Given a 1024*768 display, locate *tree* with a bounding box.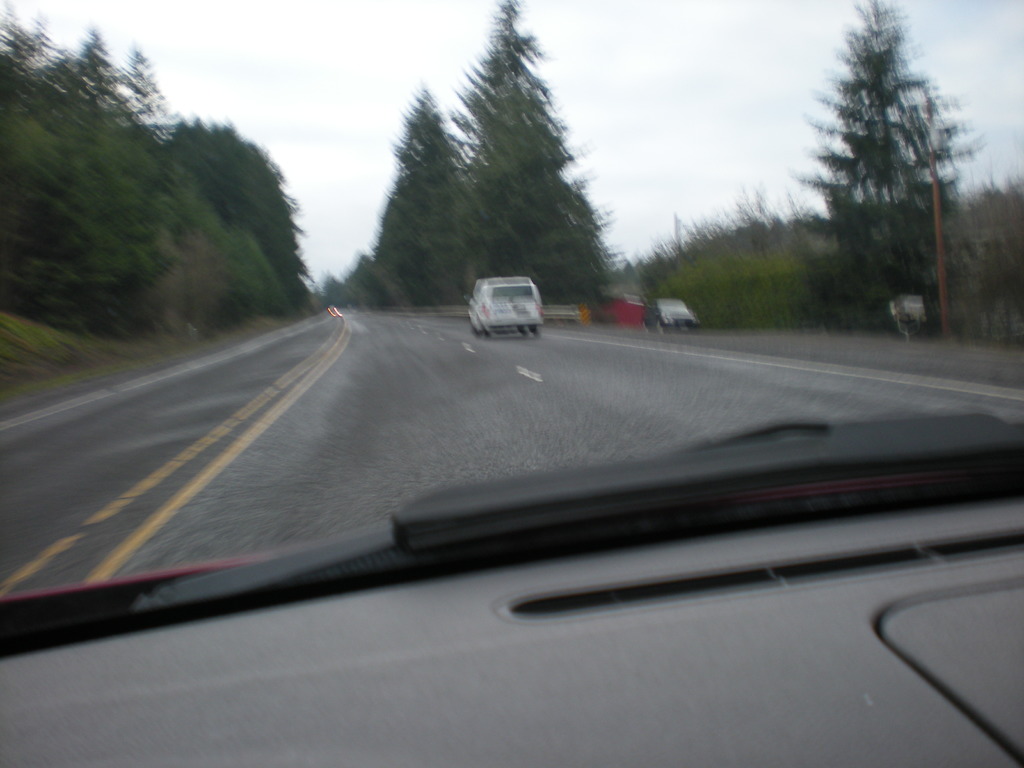
Located: [186,173,307,314].
